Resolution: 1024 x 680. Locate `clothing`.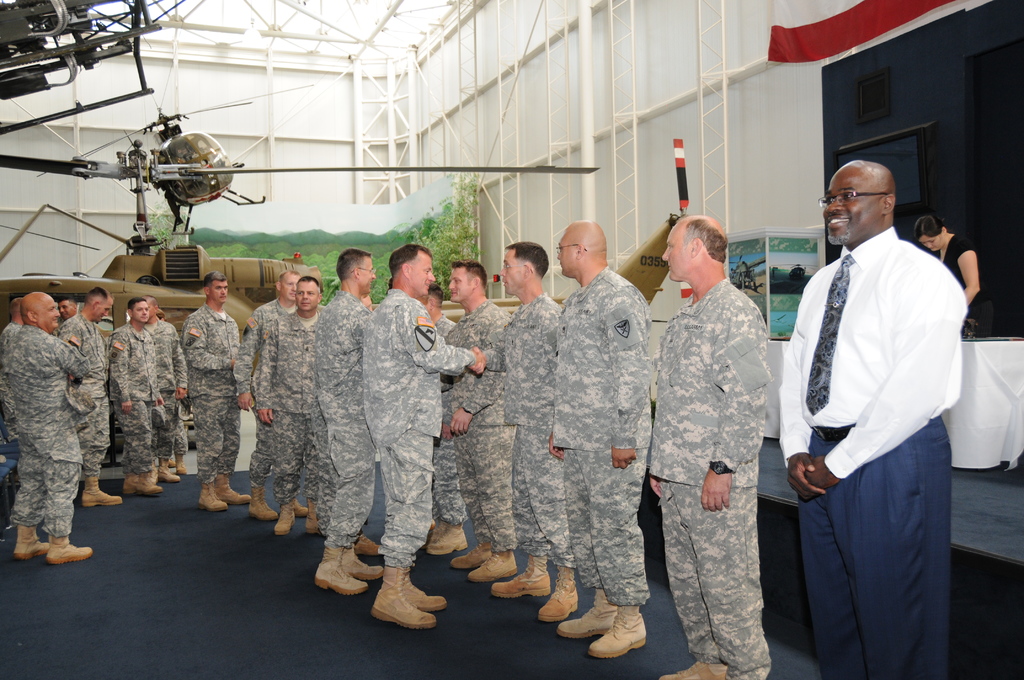
439 318 471 523.
